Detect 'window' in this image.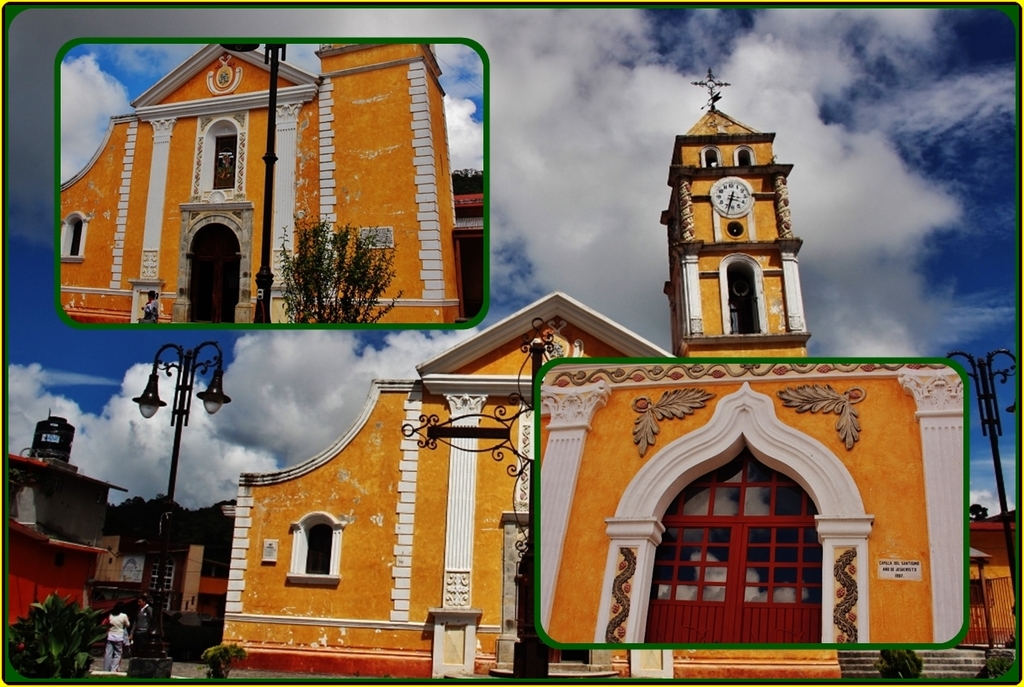
Detection: bbox(662, 433, 851, 640).
